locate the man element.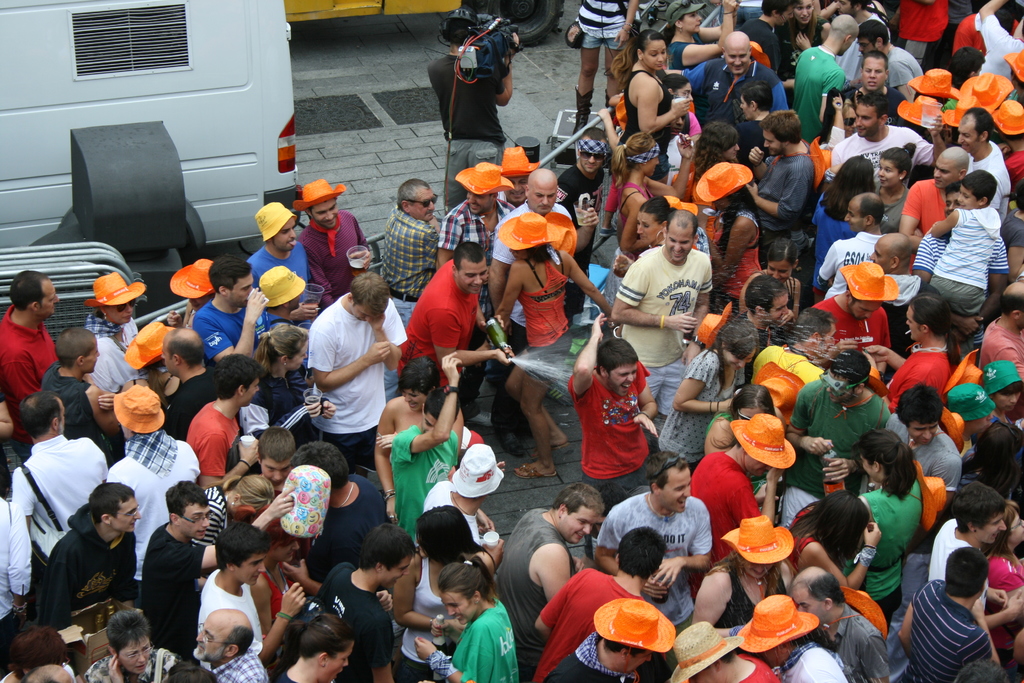
Element bbox: [526,525,666,682].
